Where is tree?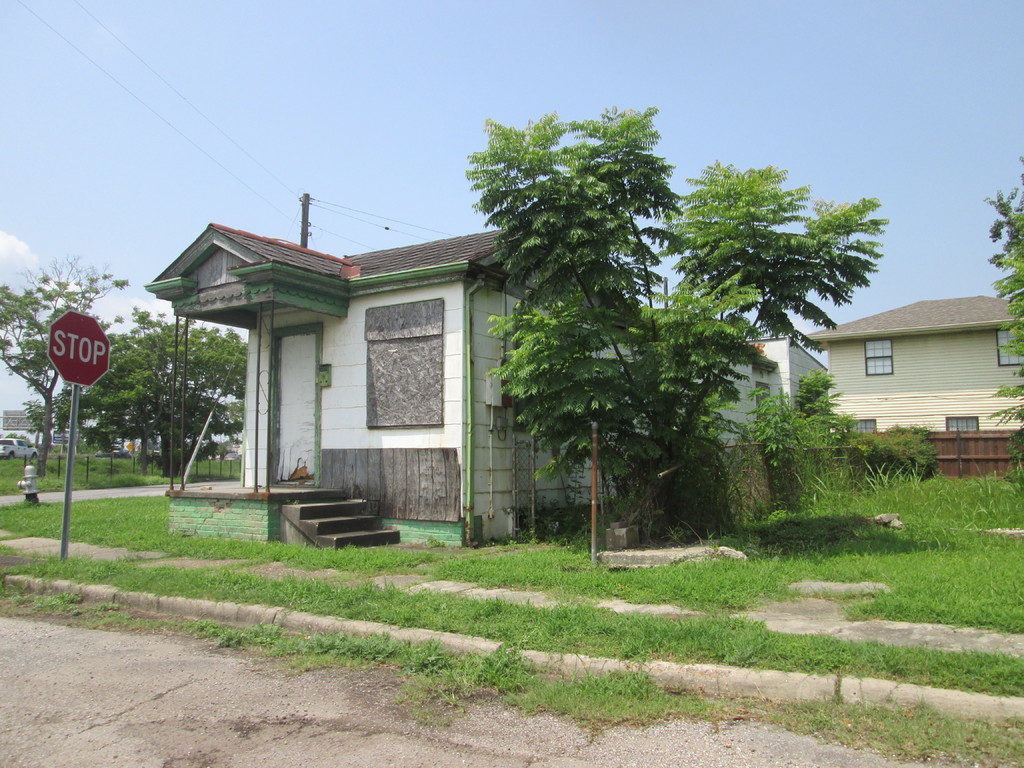
bbox=[0, 252, 186, 475].
